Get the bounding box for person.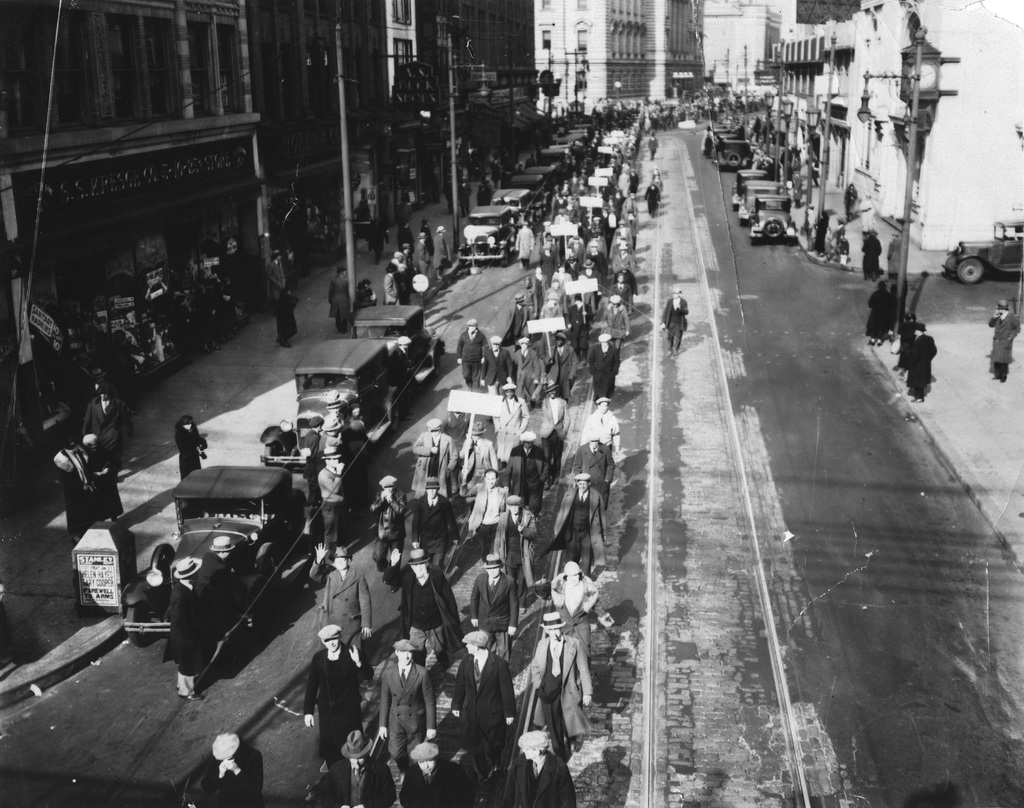
[461, 465, 513, 563].
